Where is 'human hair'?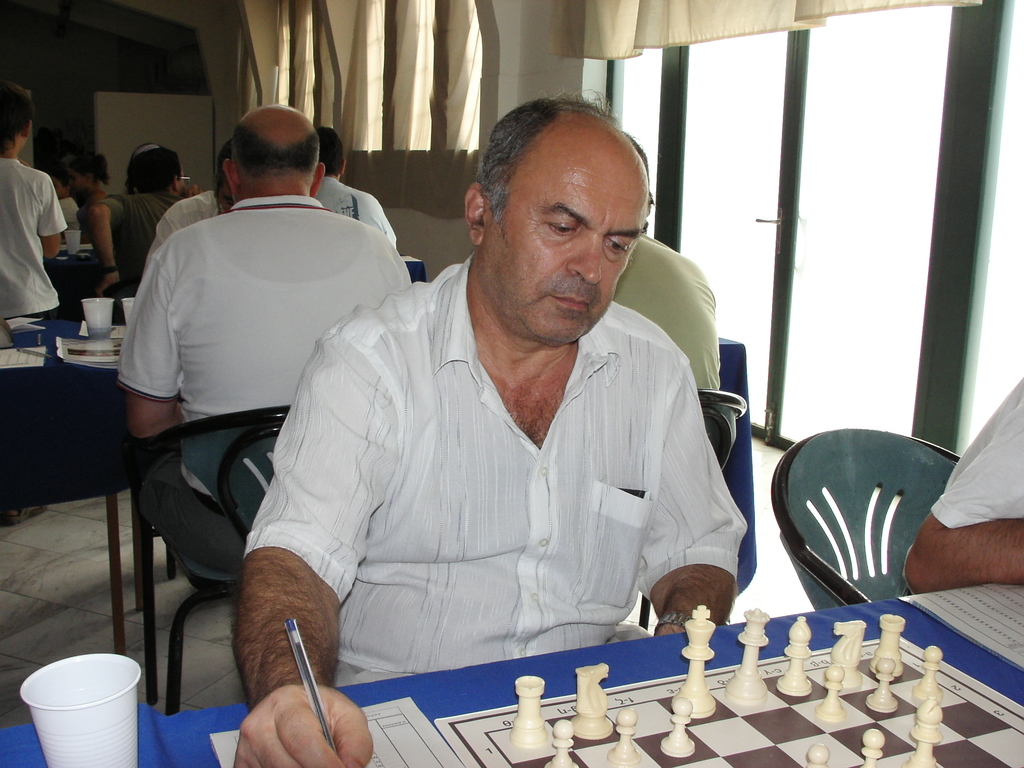
left=202, top=143, right=239, bottom=205.
